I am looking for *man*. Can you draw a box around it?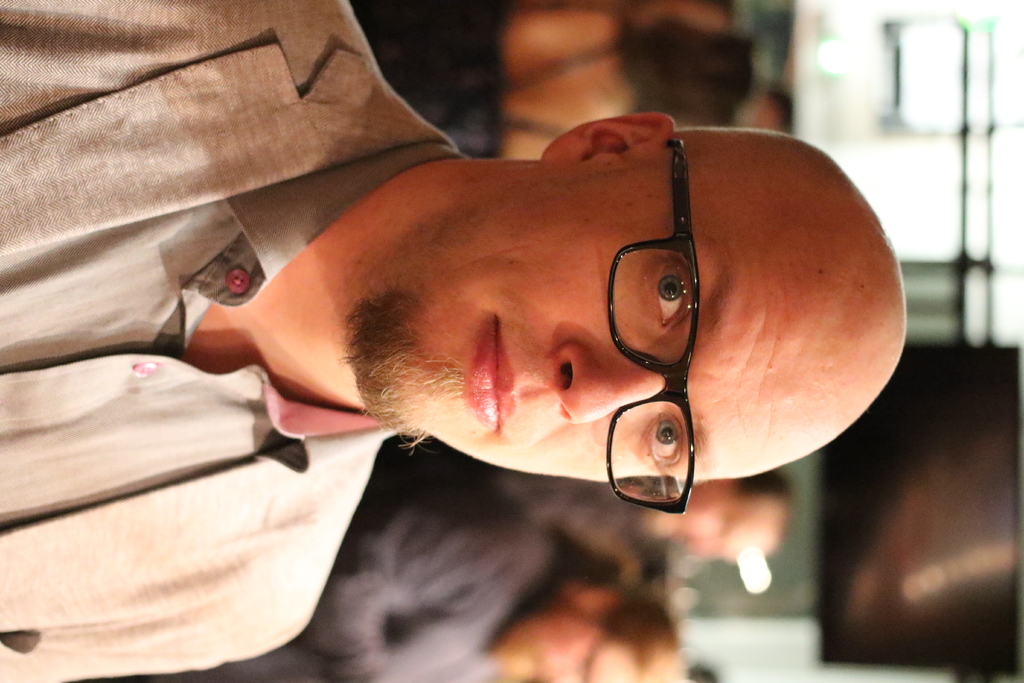
Sure, the bounding box is (x1=18, y1=71, x2=971, y2=660).
